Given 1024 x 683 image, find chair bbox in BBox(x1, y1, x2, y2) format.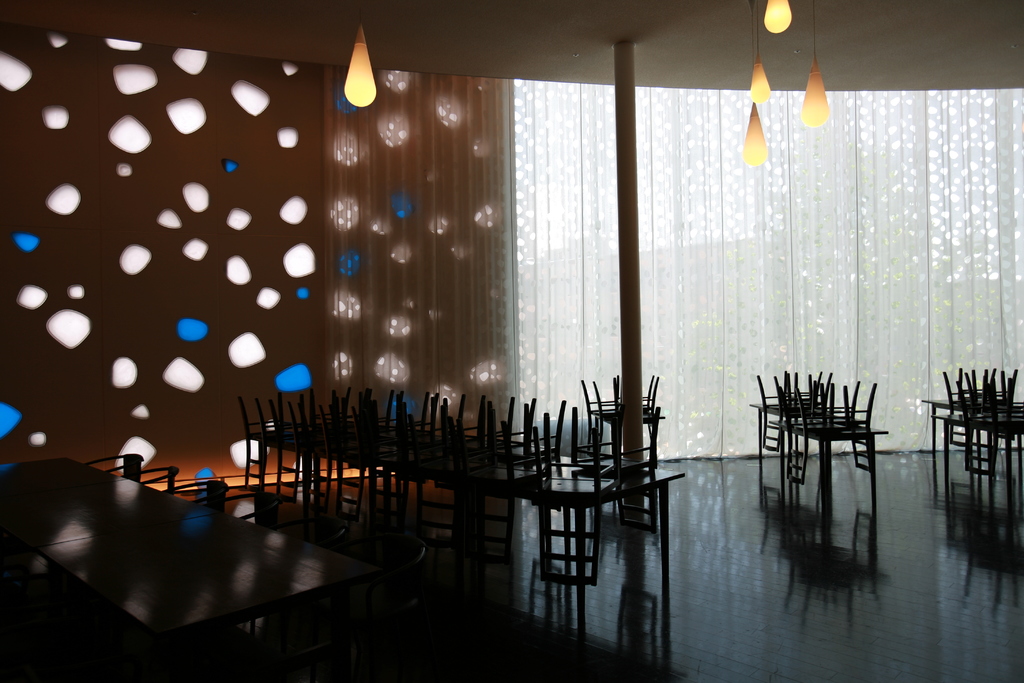
BBox(356, 520, 432, 566).
